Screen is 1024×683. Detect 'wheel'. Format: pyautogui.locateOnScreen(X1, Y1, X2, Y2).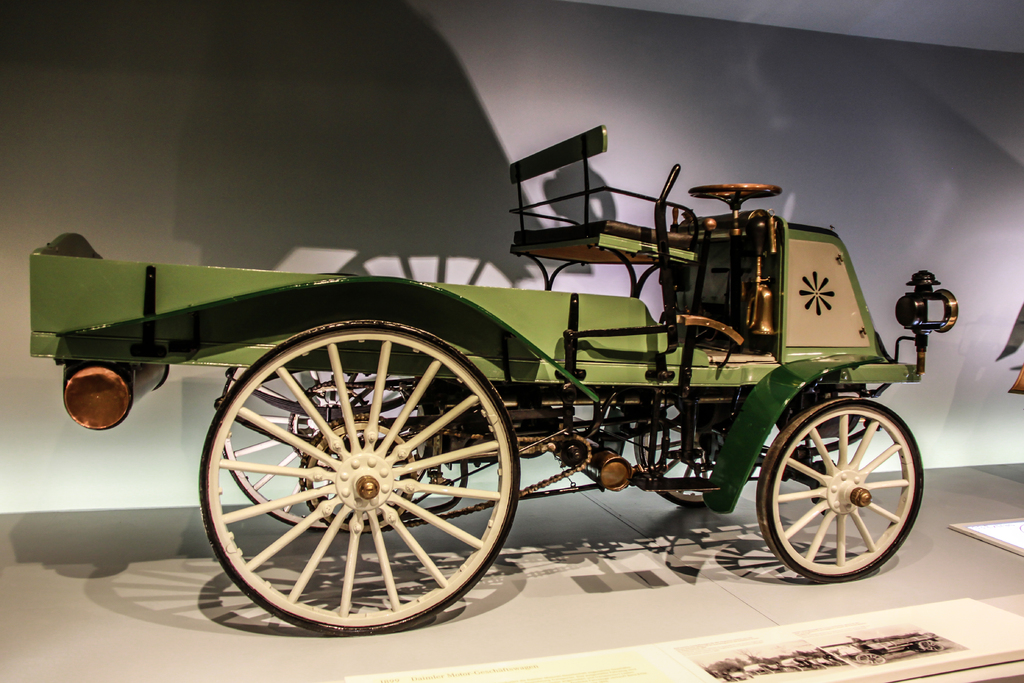
pyautogui.locateOnScreen(632, 416, 733, 514).
